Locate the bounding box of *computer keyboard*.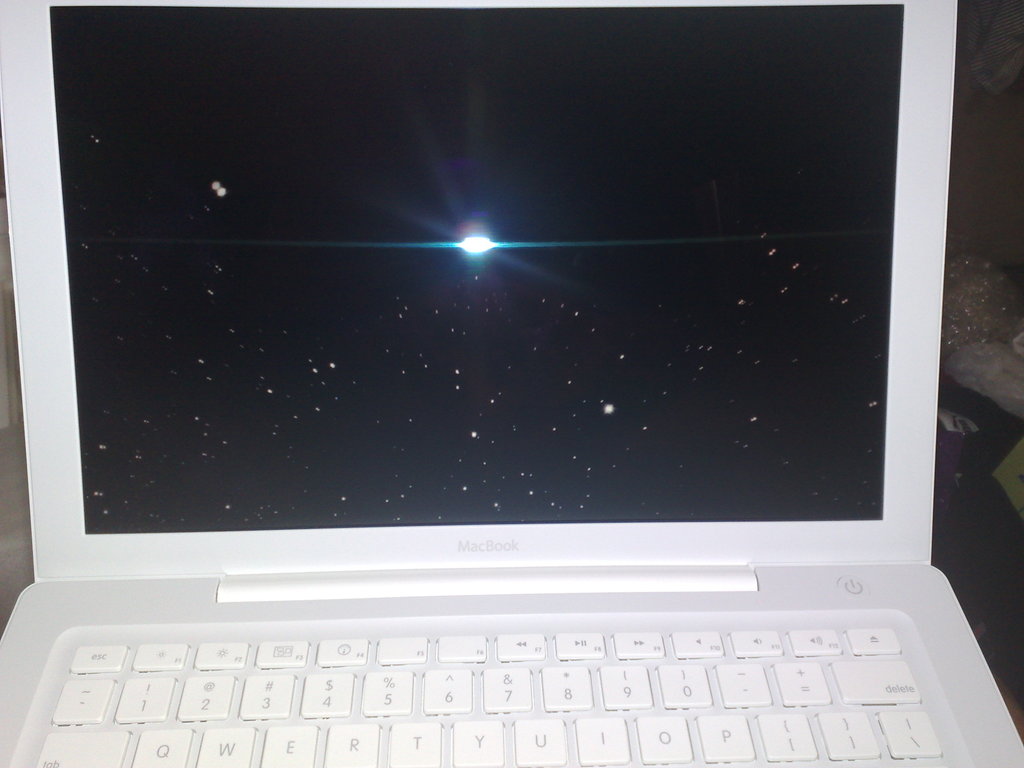
Bounding box: detection(29, 627, 948, 767).
